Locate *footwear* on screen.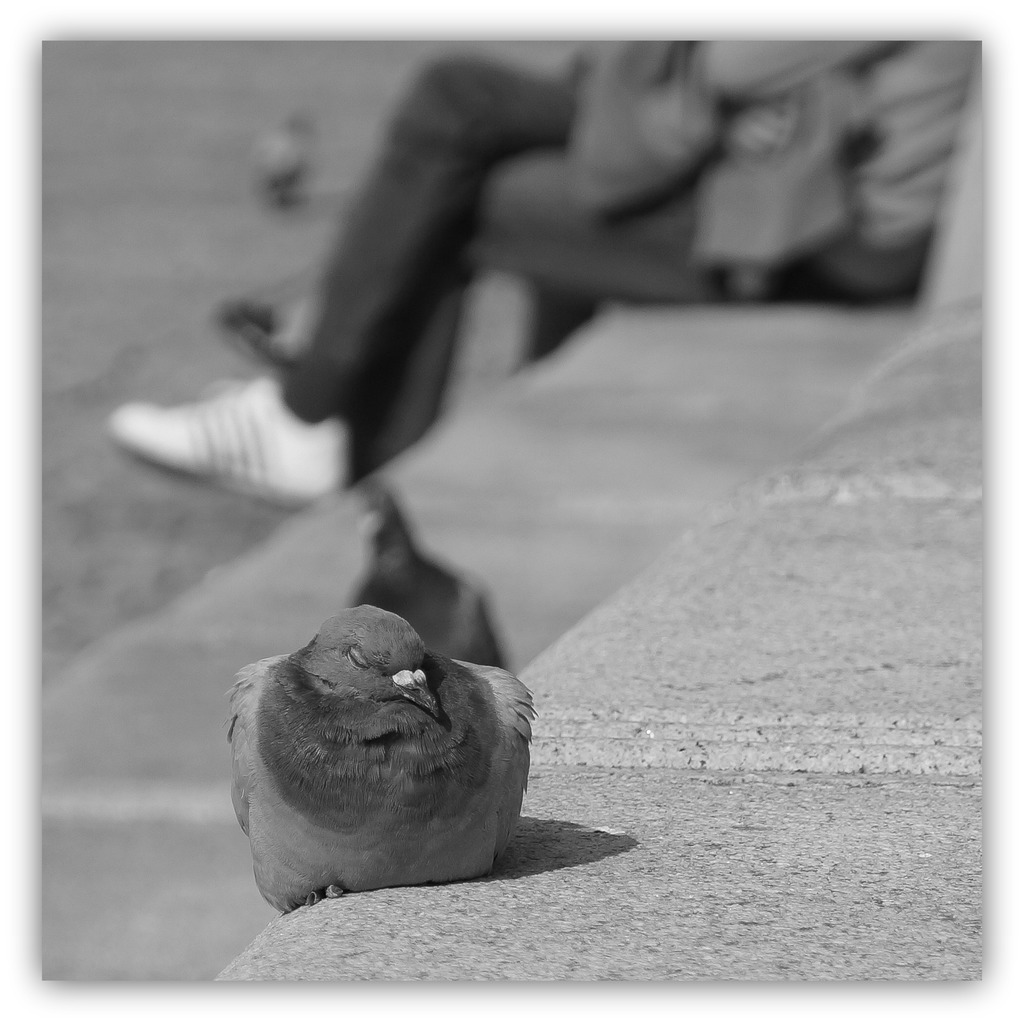
On screen at <region>109, 364, 375, 528</region>.
